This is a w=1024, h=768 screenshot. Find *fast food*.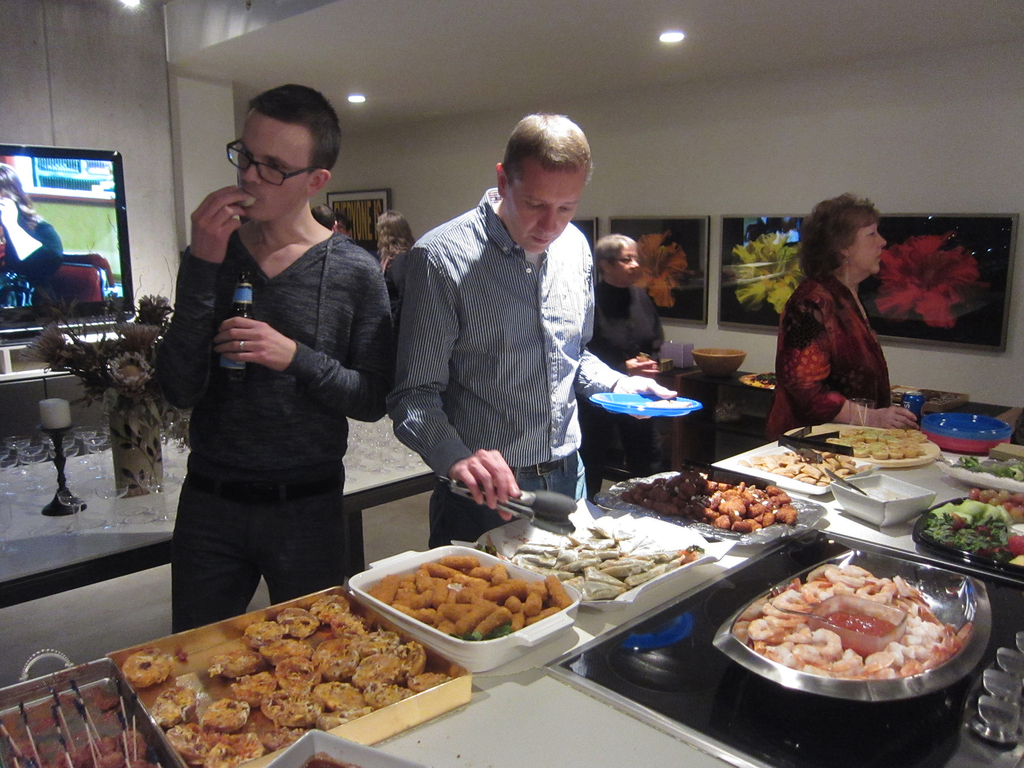
Bounding box: l=229, t=191, r=261, b=215.
